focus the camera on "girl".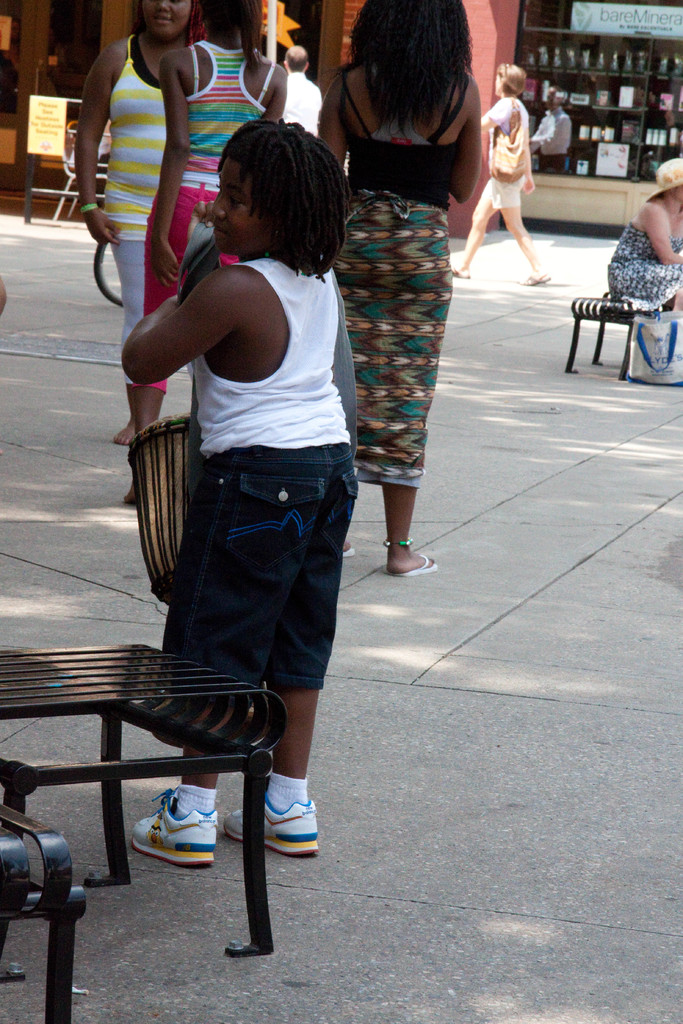
Focus region: rect(327, 0, 483, 575).
